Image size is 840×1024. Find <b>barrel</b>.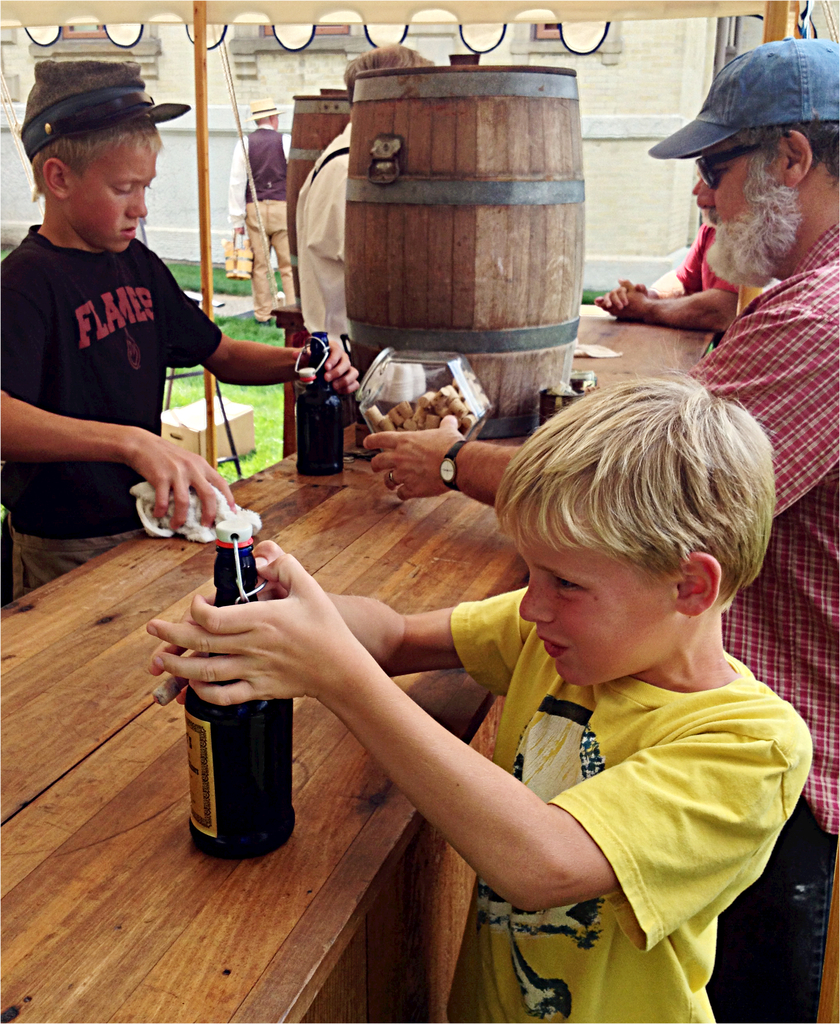
x1=337 y1=37 x2=590 y2=446.
